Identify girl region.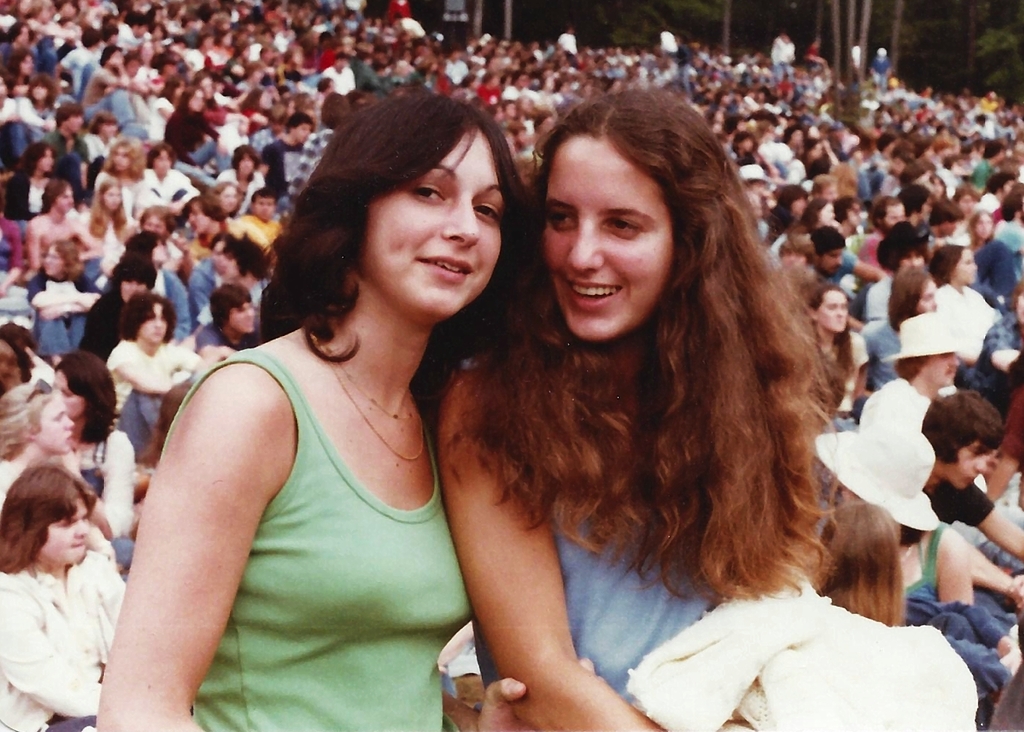
Region: BBox(81, 37, 146, 130).
